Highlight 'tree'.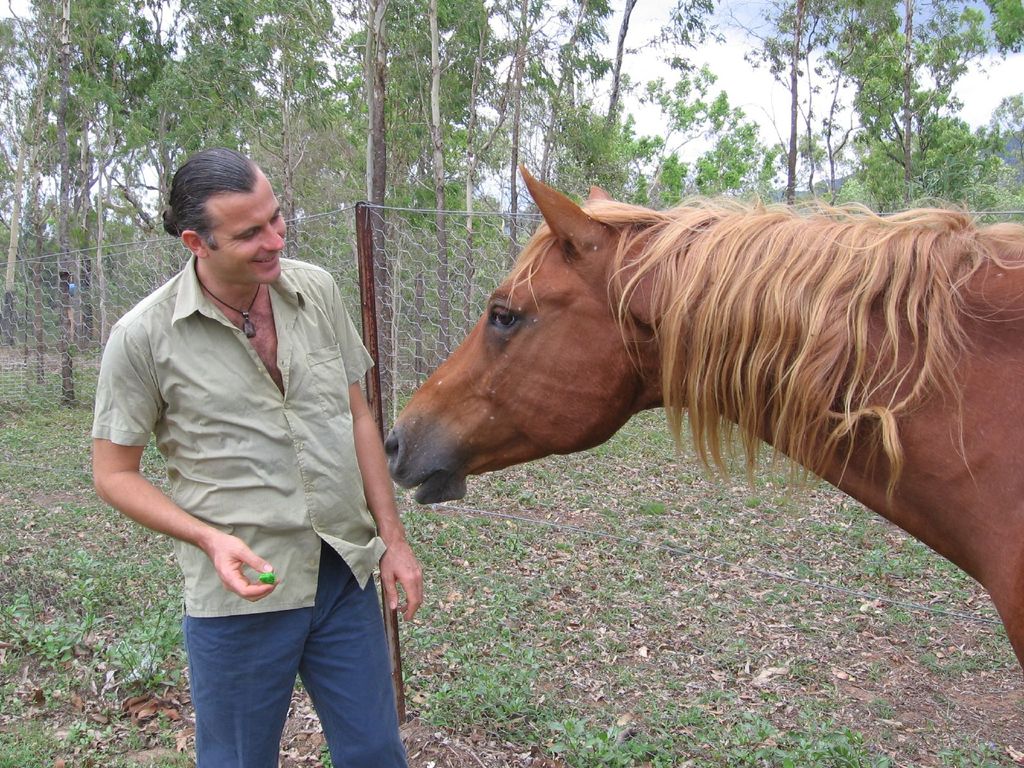
Highlighted region: bbox(90, 2, 143, 356).
